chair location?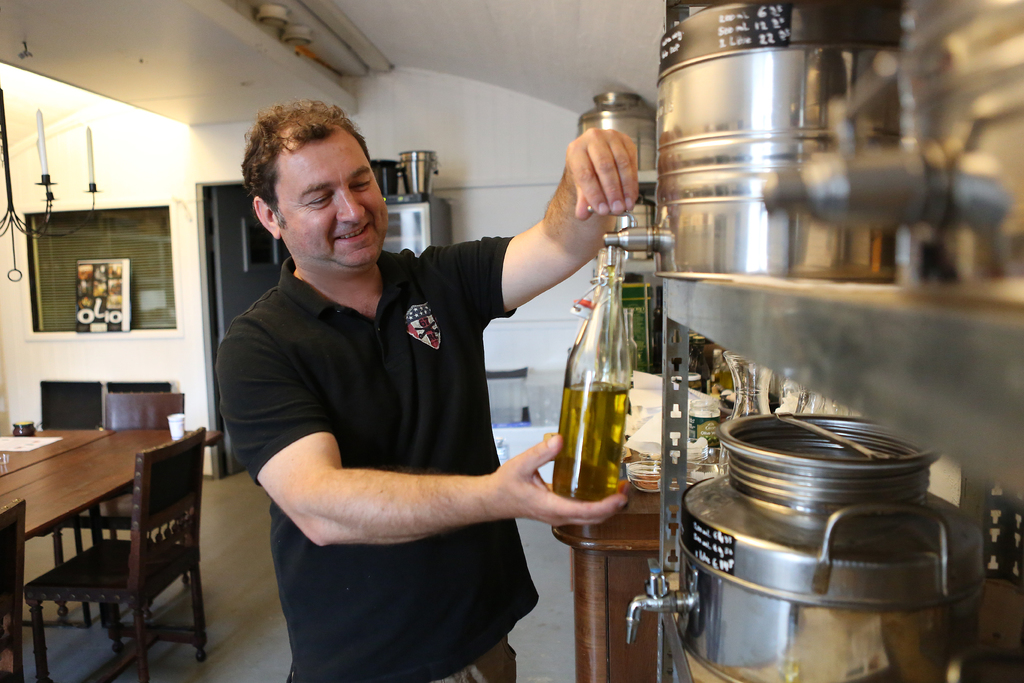
[50, 388, 189, 622]
